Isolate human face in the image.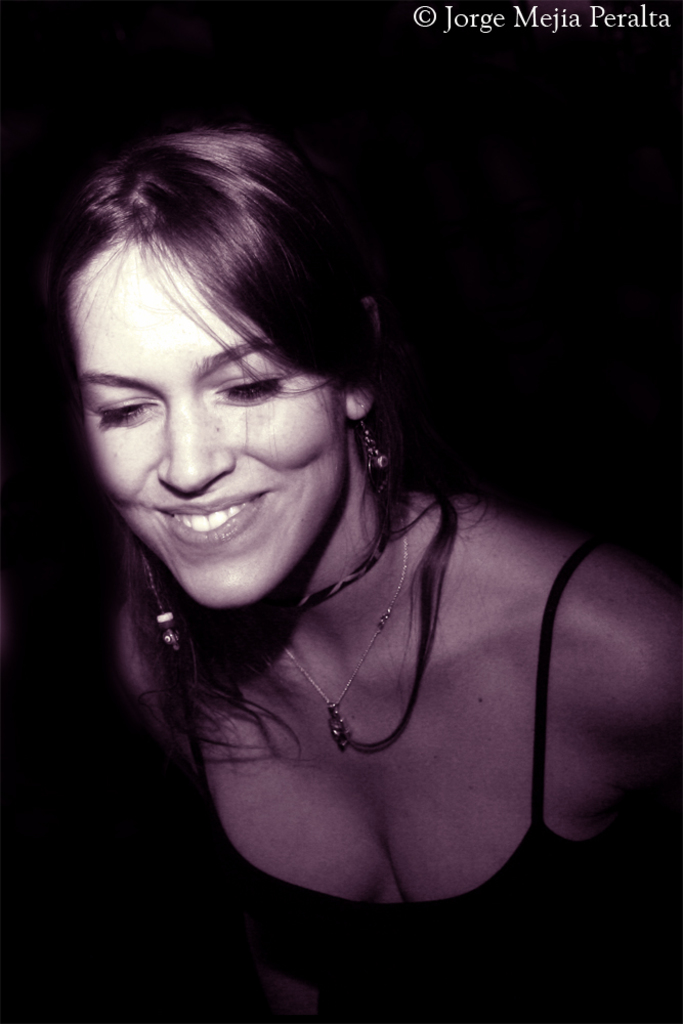
Isolated region: detection(55, 222, 349, 612).
